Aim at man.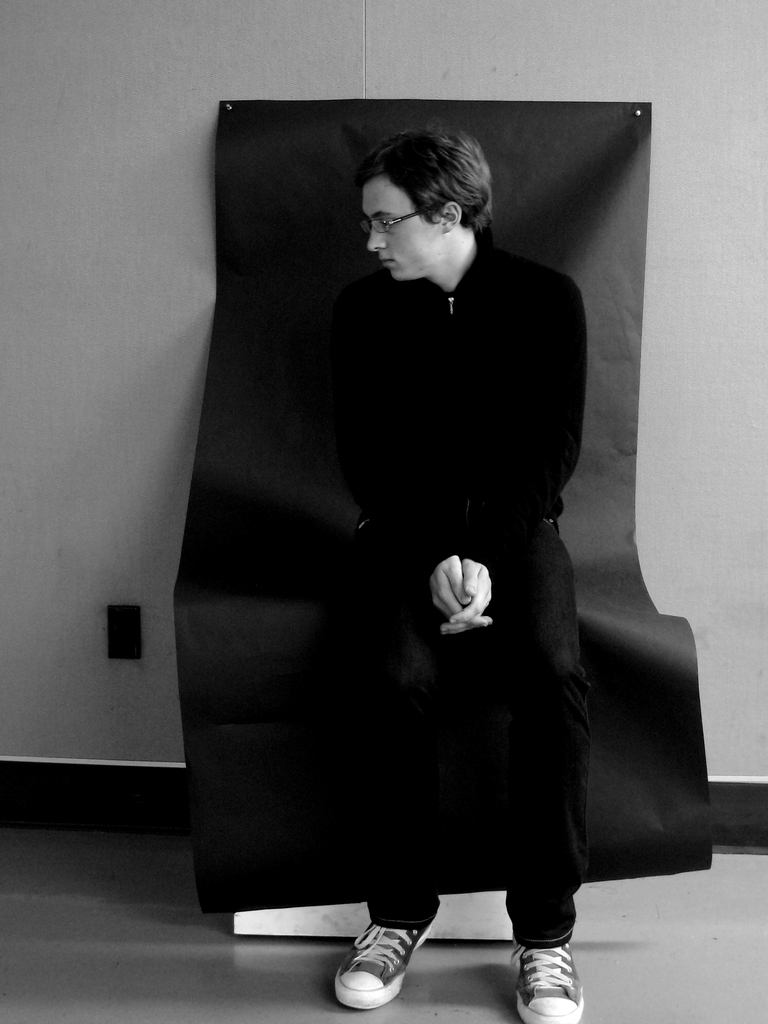
Aimed at <bbox>346, 118, 596, 1023</bbox>.
